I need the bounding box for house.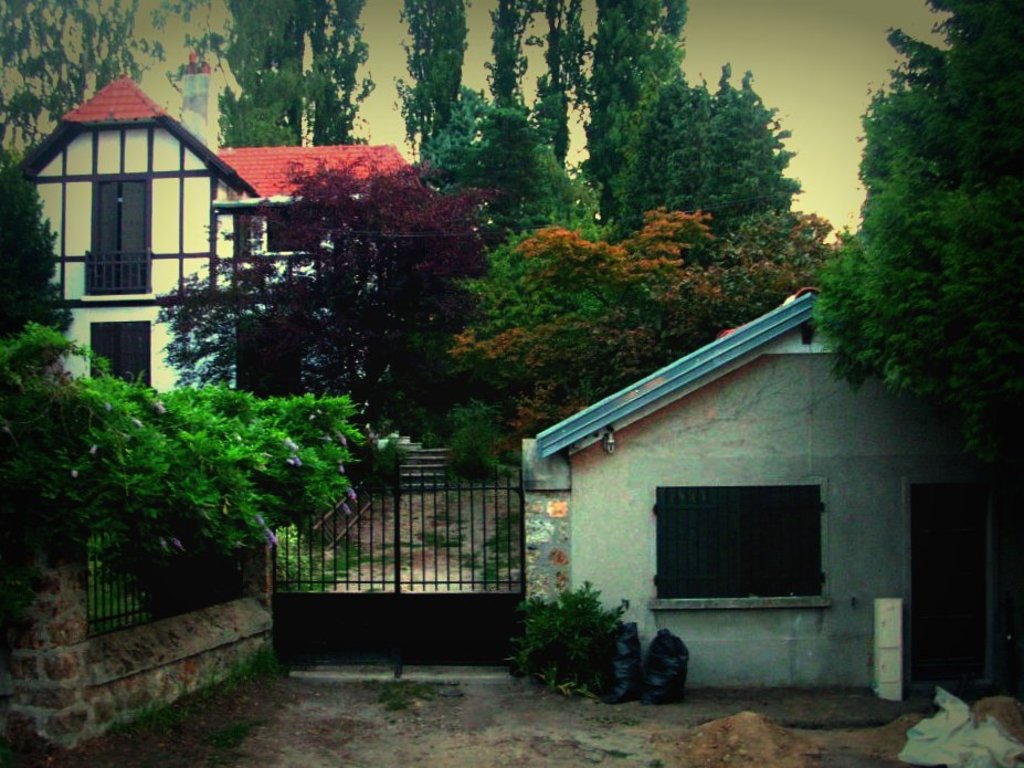
Here it is: (left=9, top=70, right=414, bottom=388).
